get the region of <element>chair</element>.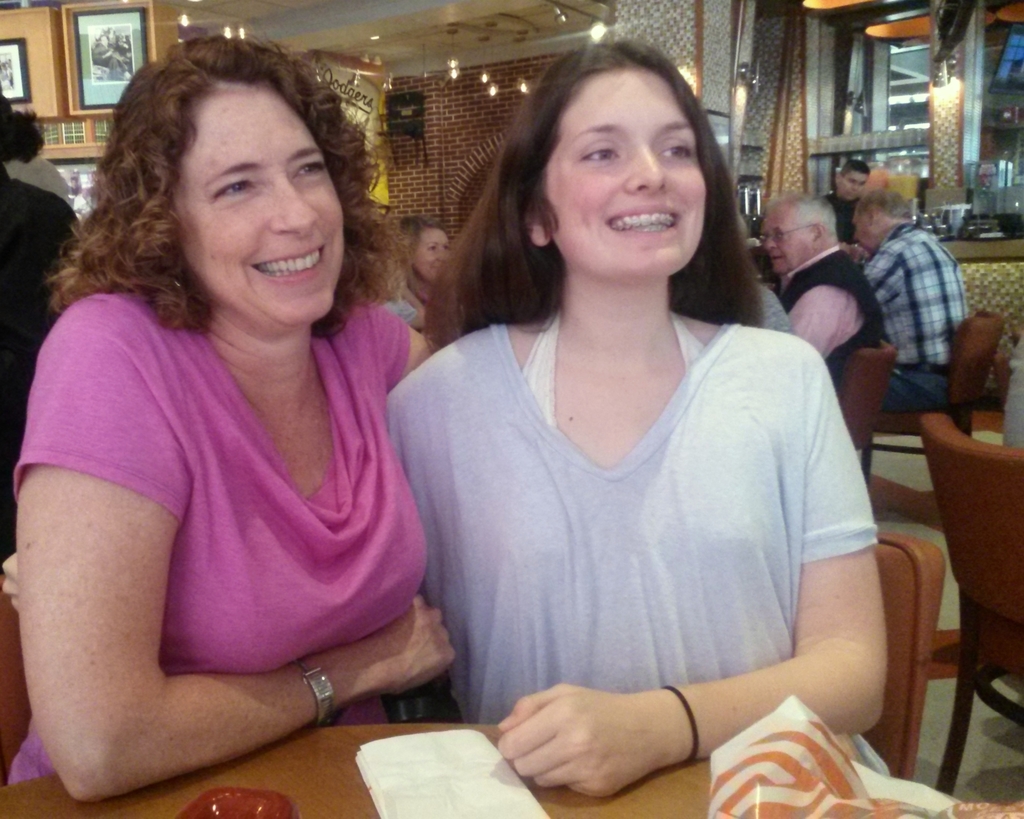
l=855, t=527, r=948, b=782.
